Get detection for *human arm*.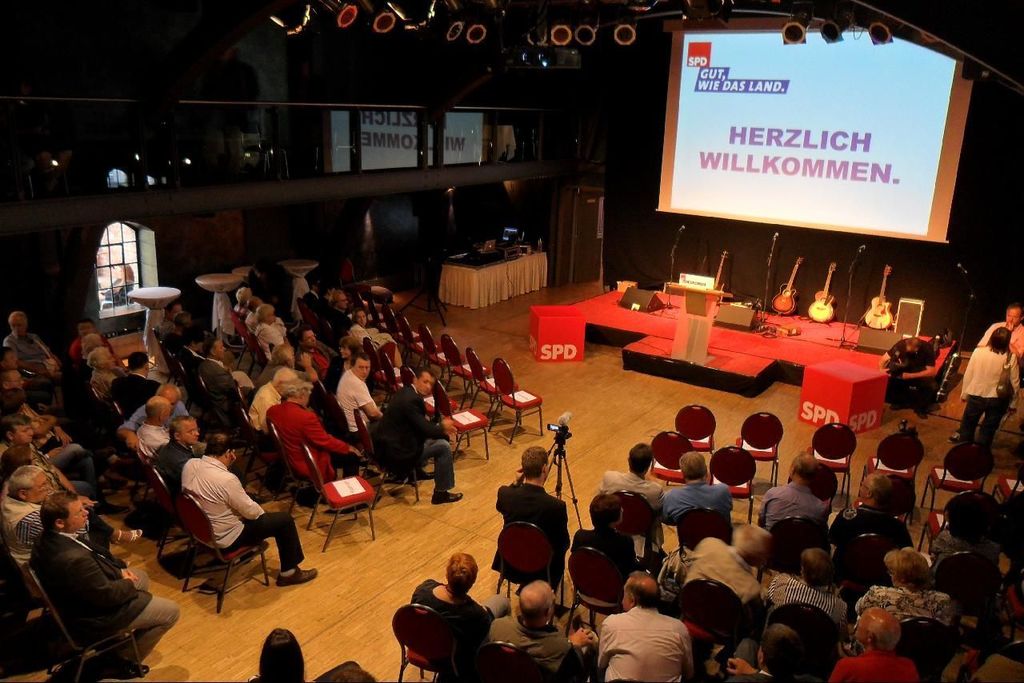
Detection: <region>895, 369, 932, 377</region>.
